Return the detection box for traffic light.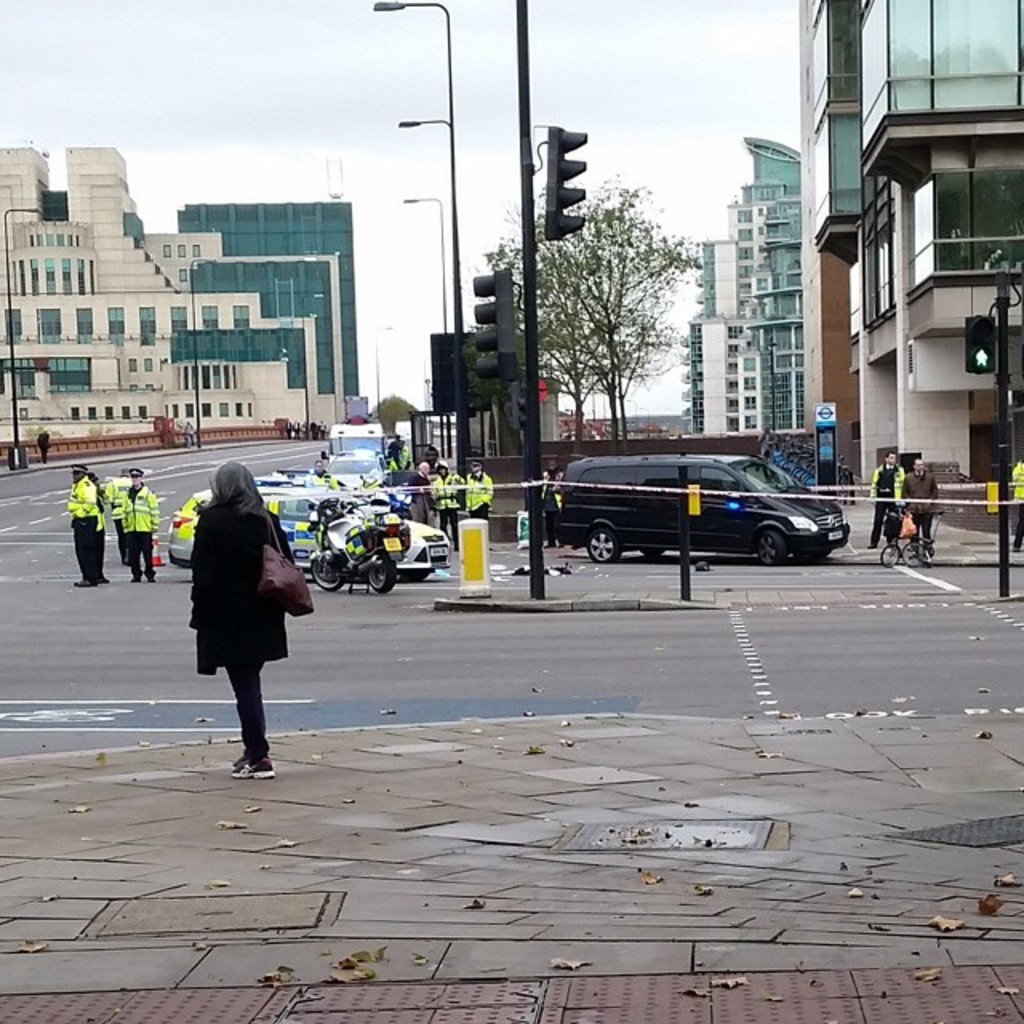
select_region(965, 312, 997, 374).
